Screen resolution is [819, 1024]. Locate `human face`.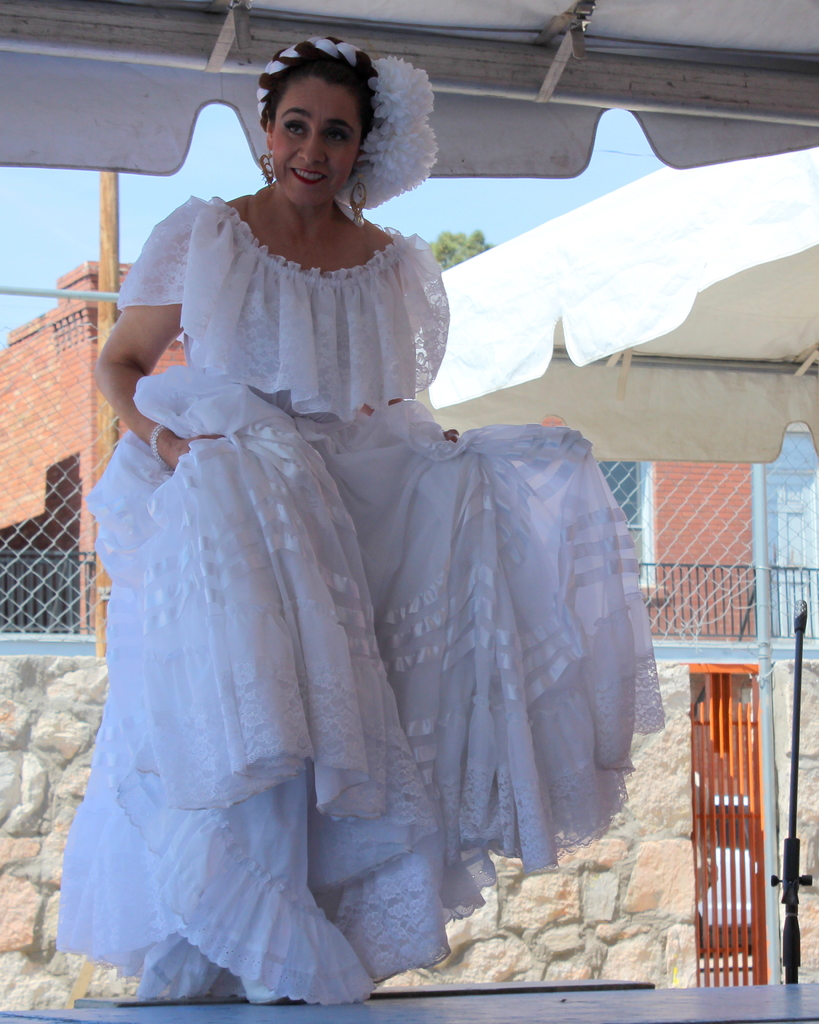
<bbox>275, 80, 362, 213</bbox>.
